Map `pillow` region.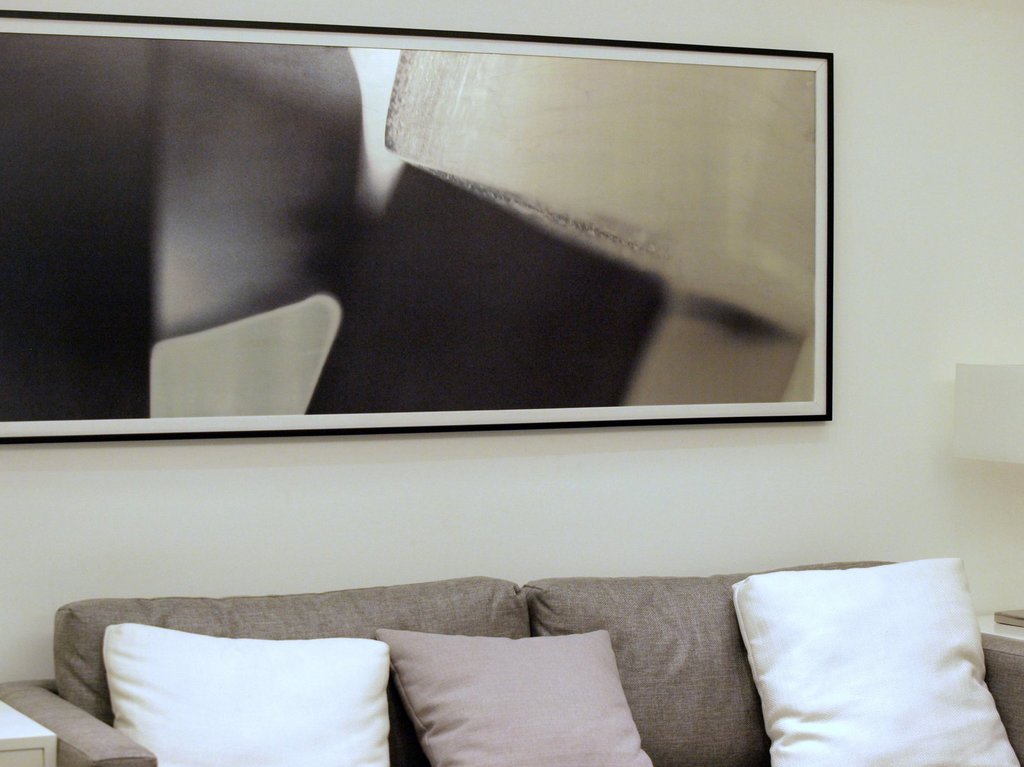
Mapped to (375,628,657,766).
